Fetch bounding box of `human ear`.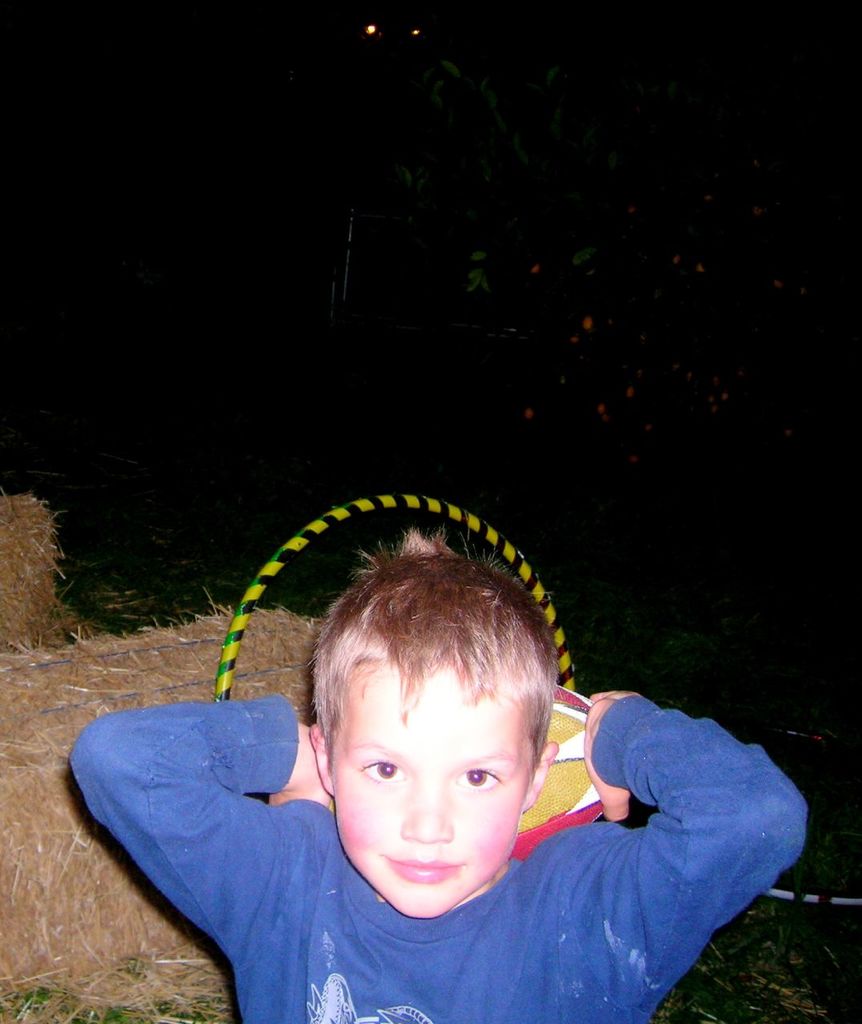
Bbox: bbox=(306, 722, 335, 804).
